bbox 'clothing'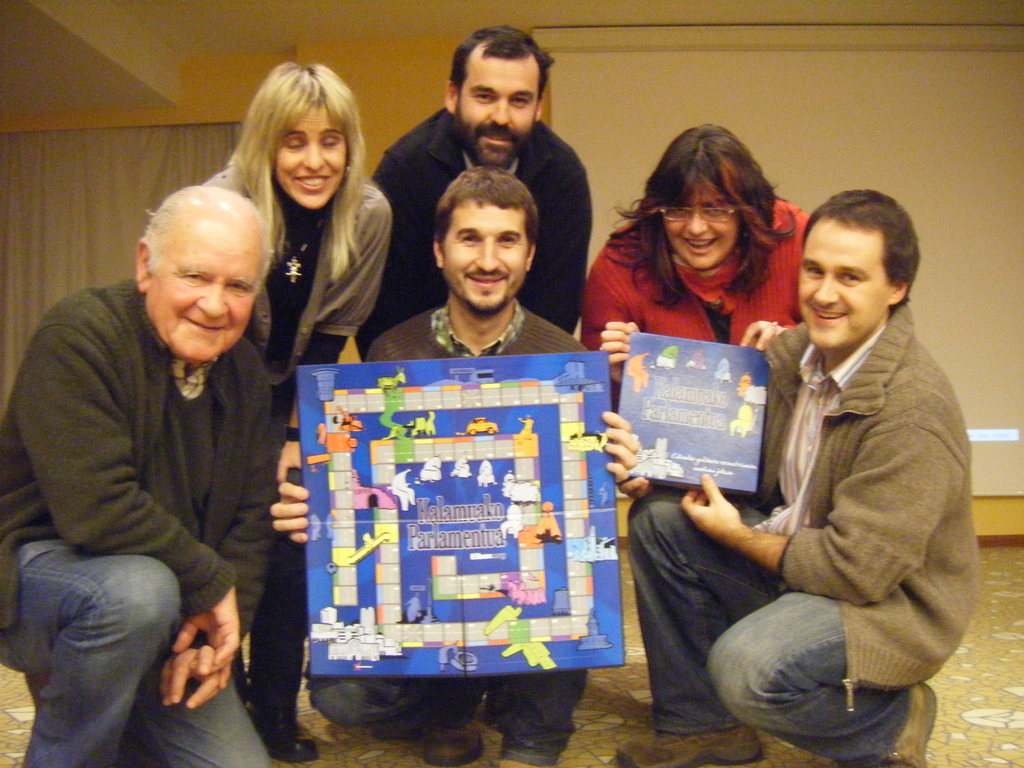
366:103:589:357
